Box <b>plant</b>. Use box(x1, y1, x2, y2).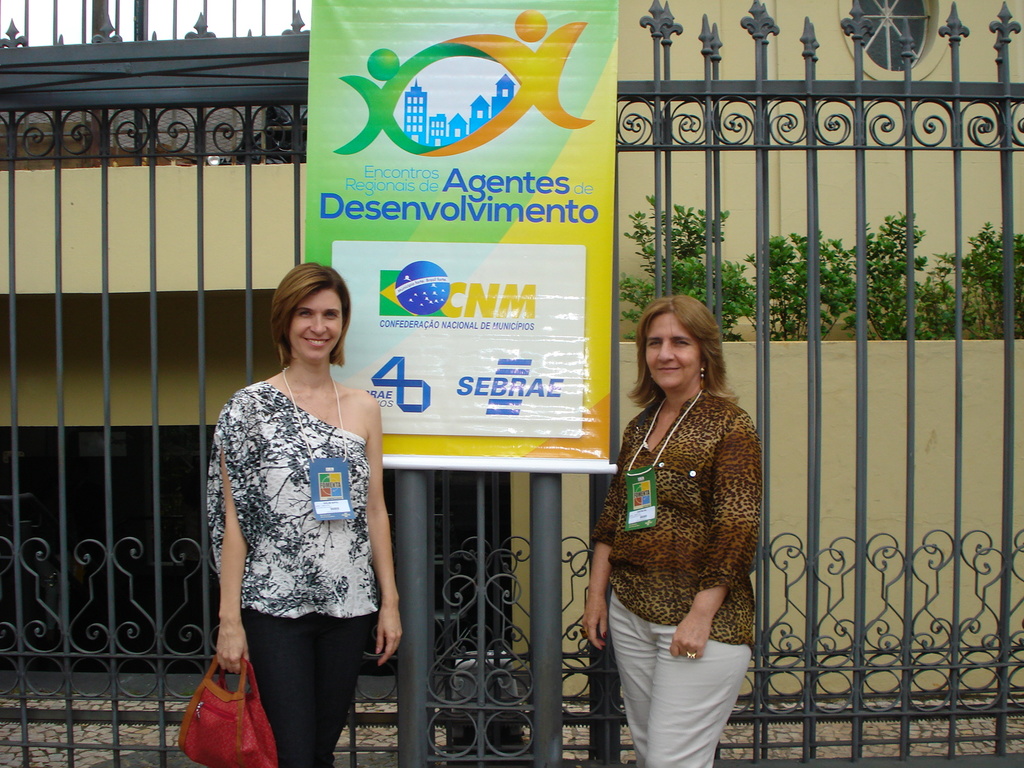
box(925, 216, 1023, 336).
